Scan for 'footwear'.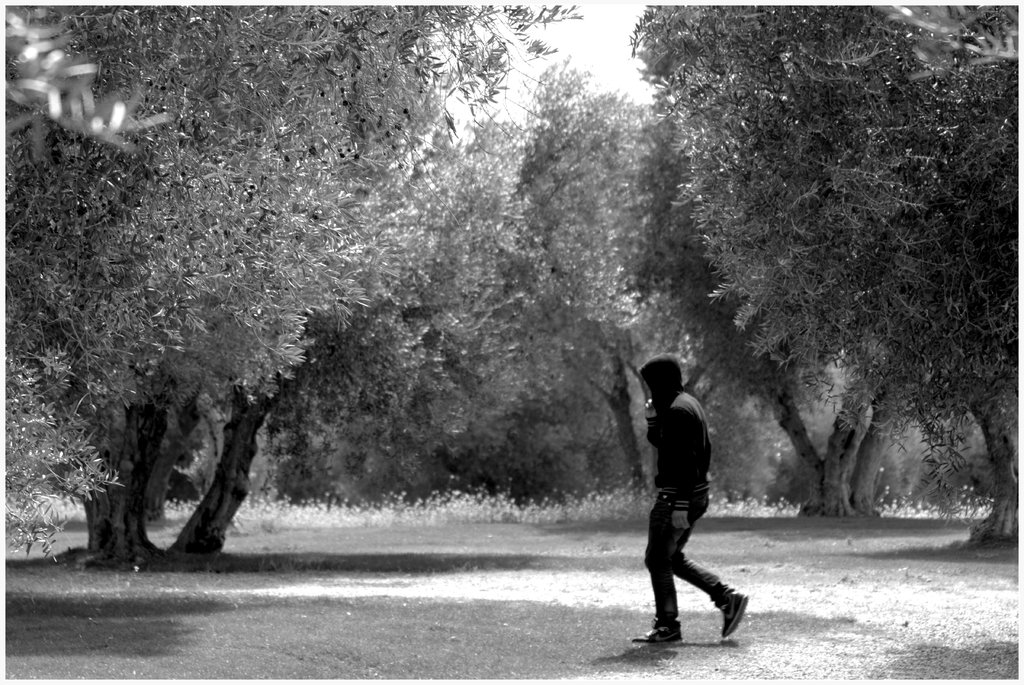
Scan result: BBox(635, 622, 678, 641).
